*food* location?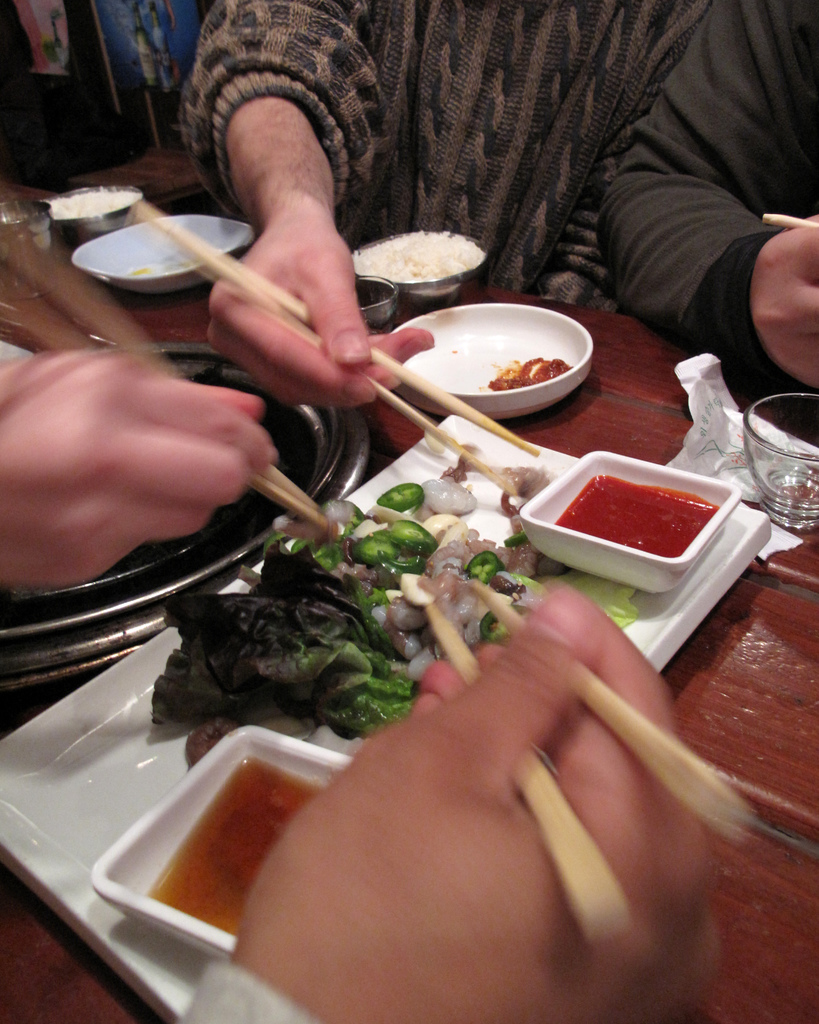
147:753:326:939
